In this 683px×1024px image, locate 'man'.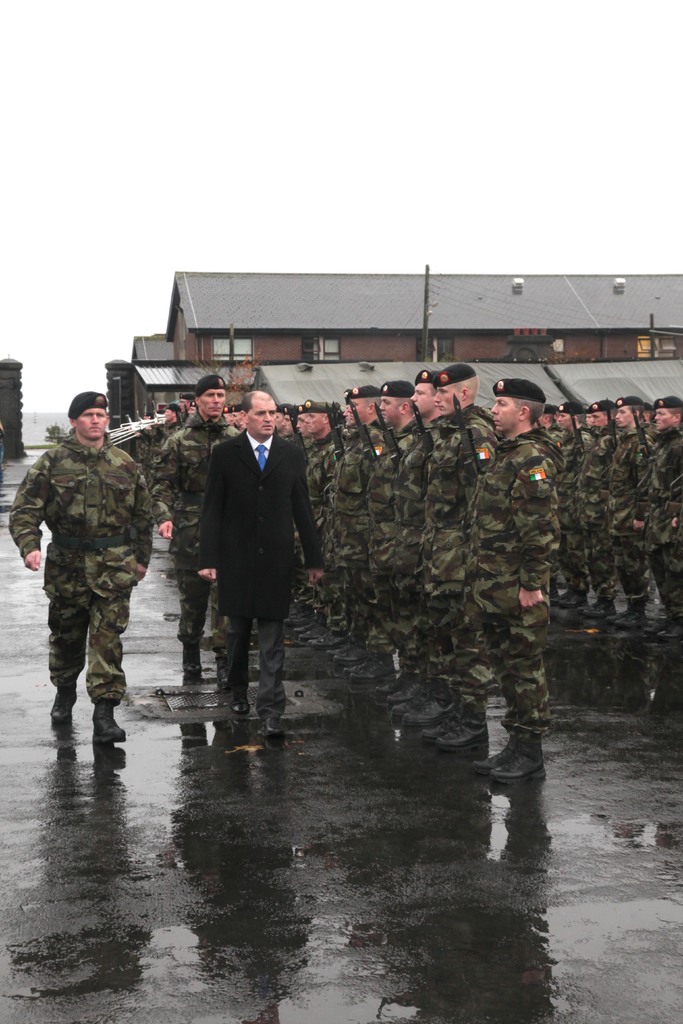
Bounding box: (542, 406, 554, 428).
